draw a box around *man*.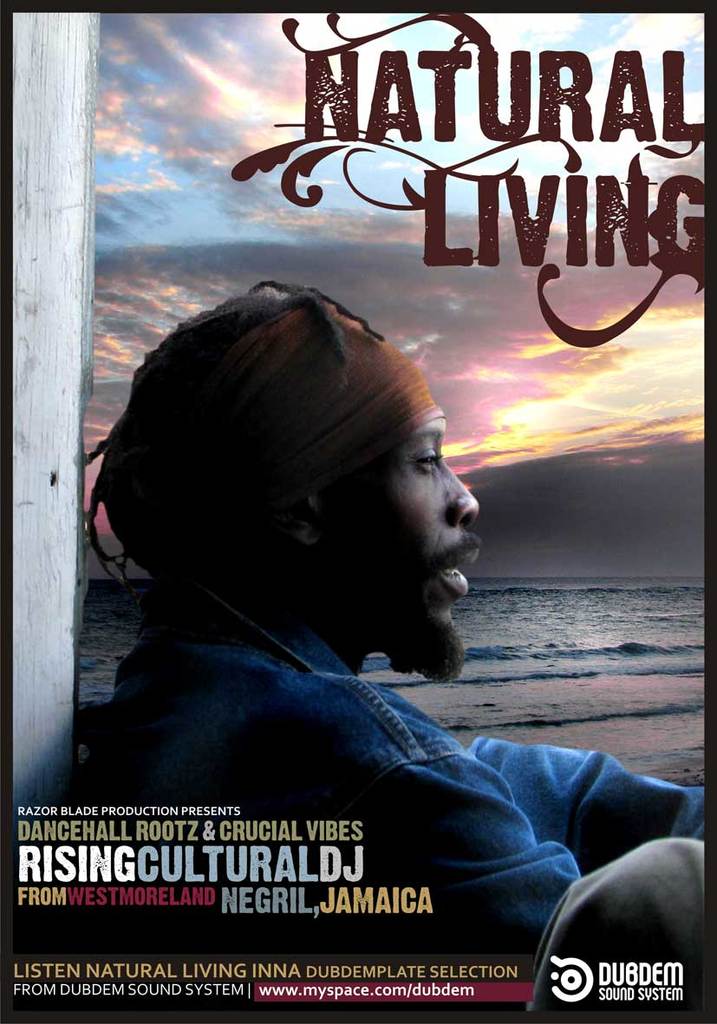
(x1=77, y1=284, x2=704, y2=973).
